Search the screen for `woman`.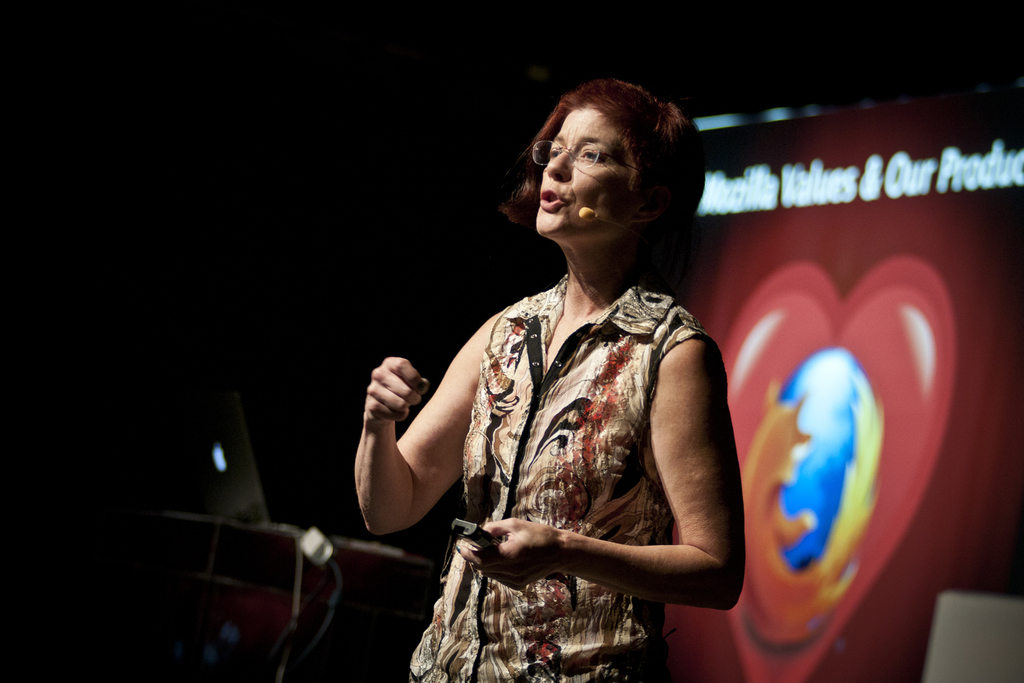
Found at x1=353 y1=80 x2=742 y2=682.
